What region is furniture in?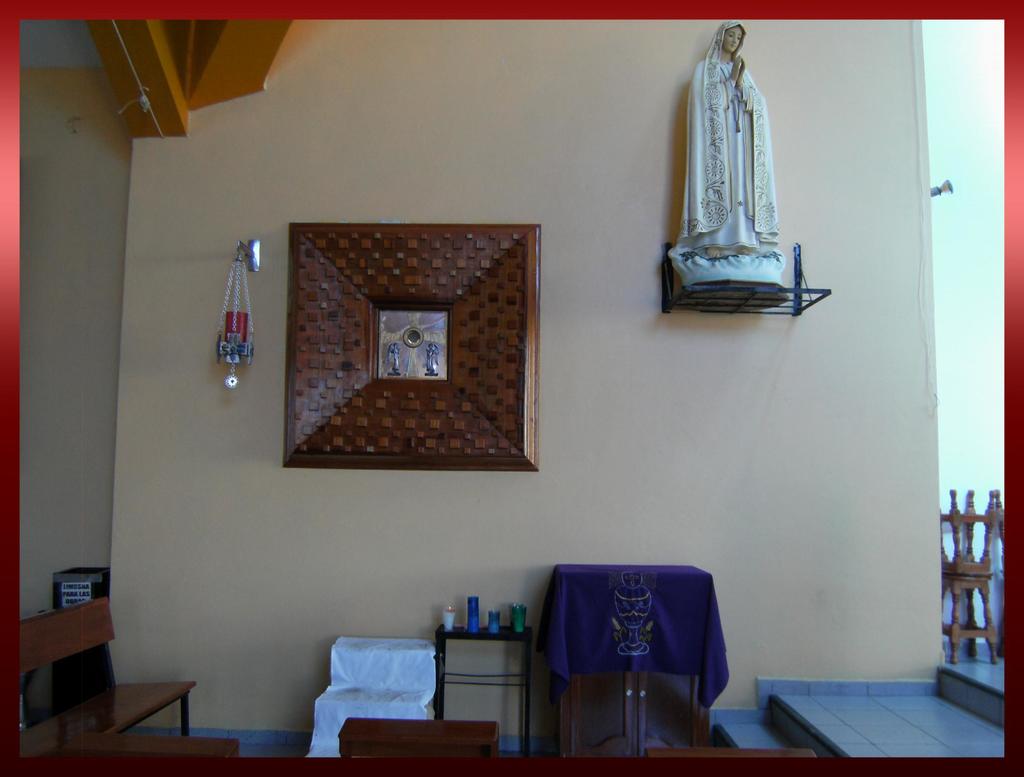
(647, 746, 813, 758).
